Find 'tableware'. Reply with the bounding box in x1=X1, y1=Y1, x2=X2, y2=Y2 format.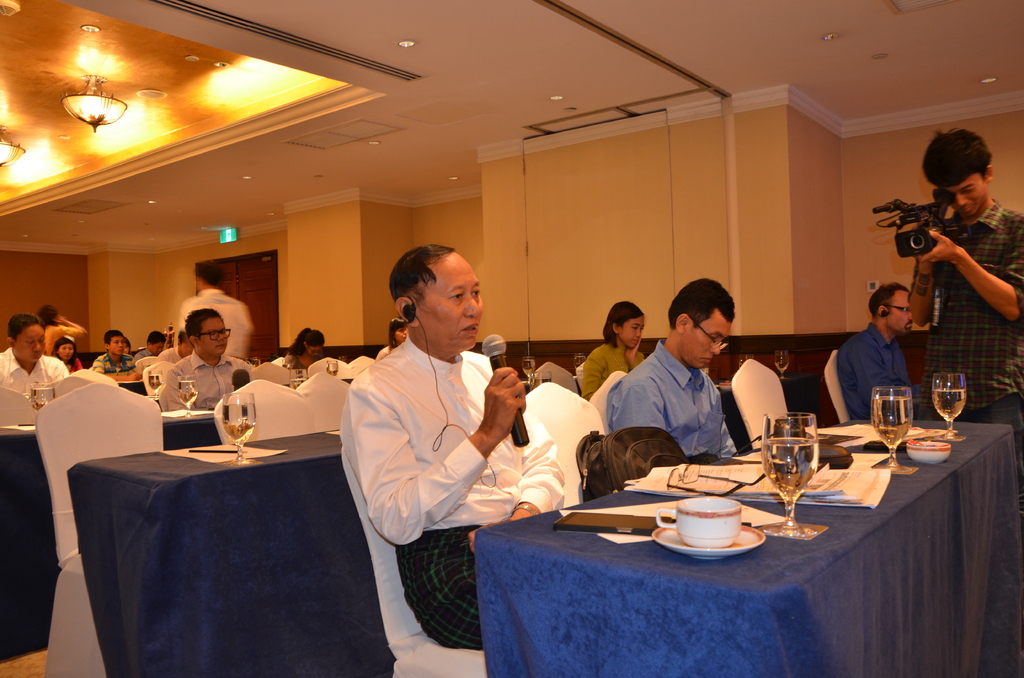
x1=739, y1=346, x2=755, y2=371.
